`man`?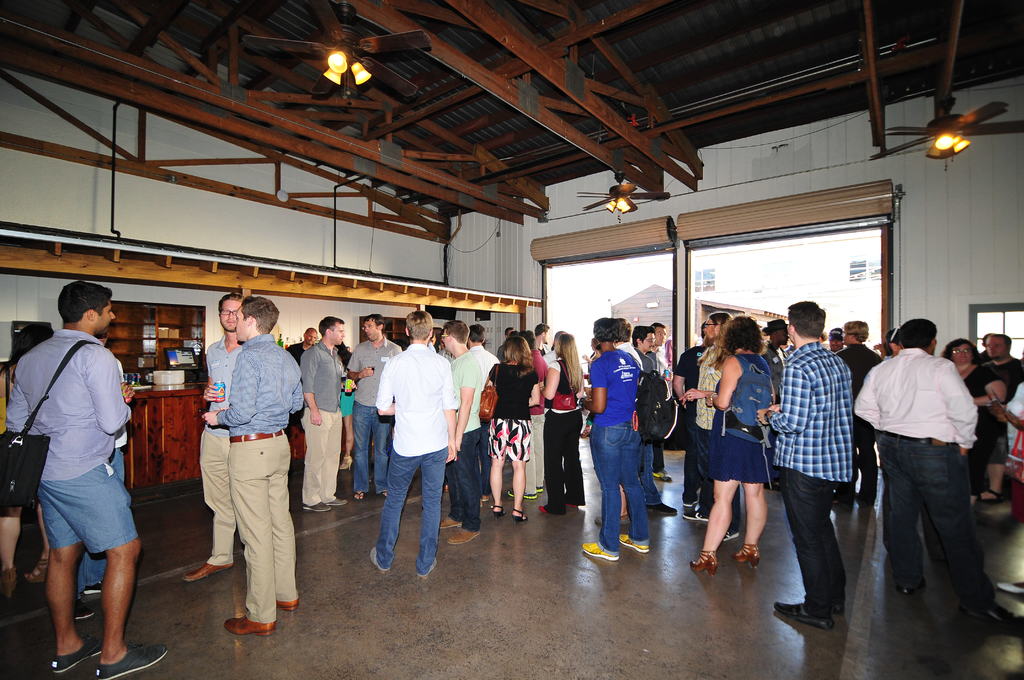
box(647, 324, 675, 480)
